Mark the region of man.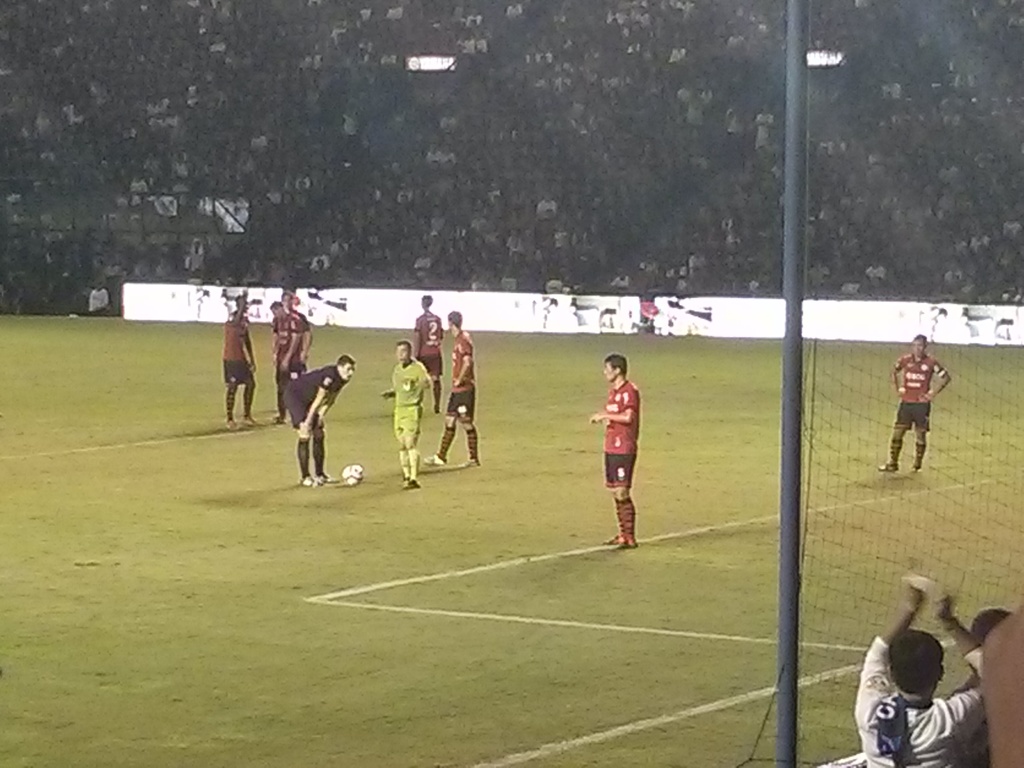
Region: BBox(410, 294, 444, 413).
